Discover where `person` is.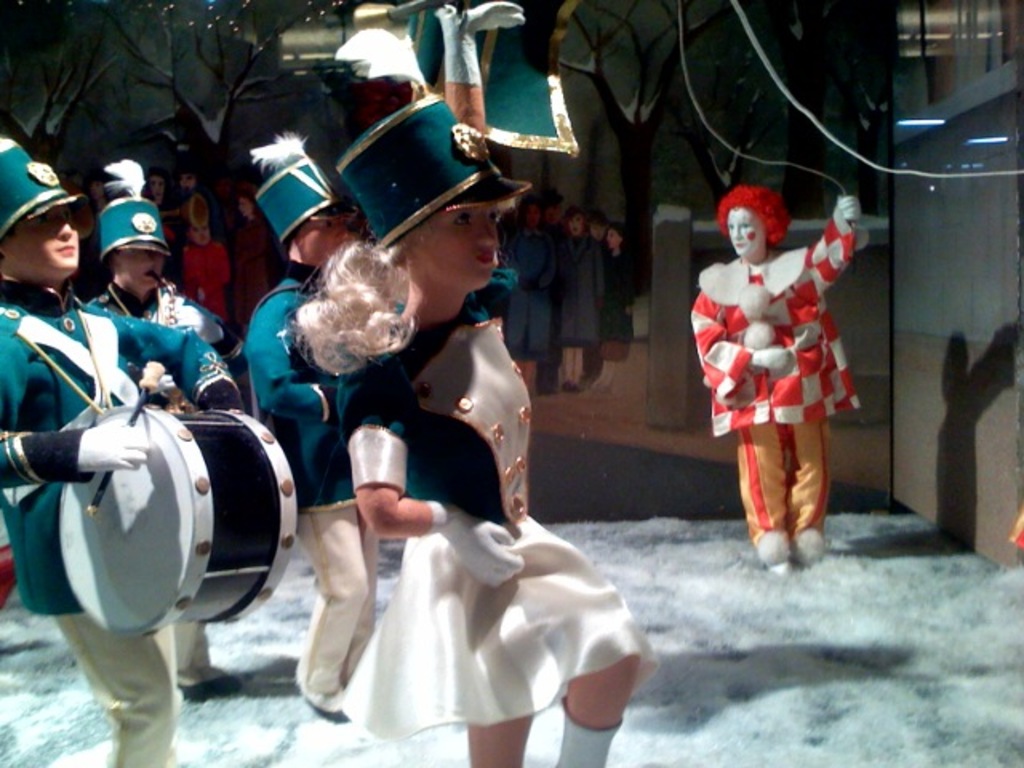
Discovered at {"left": 181, "top": 190, "right": 235, "bottom": 341}.
